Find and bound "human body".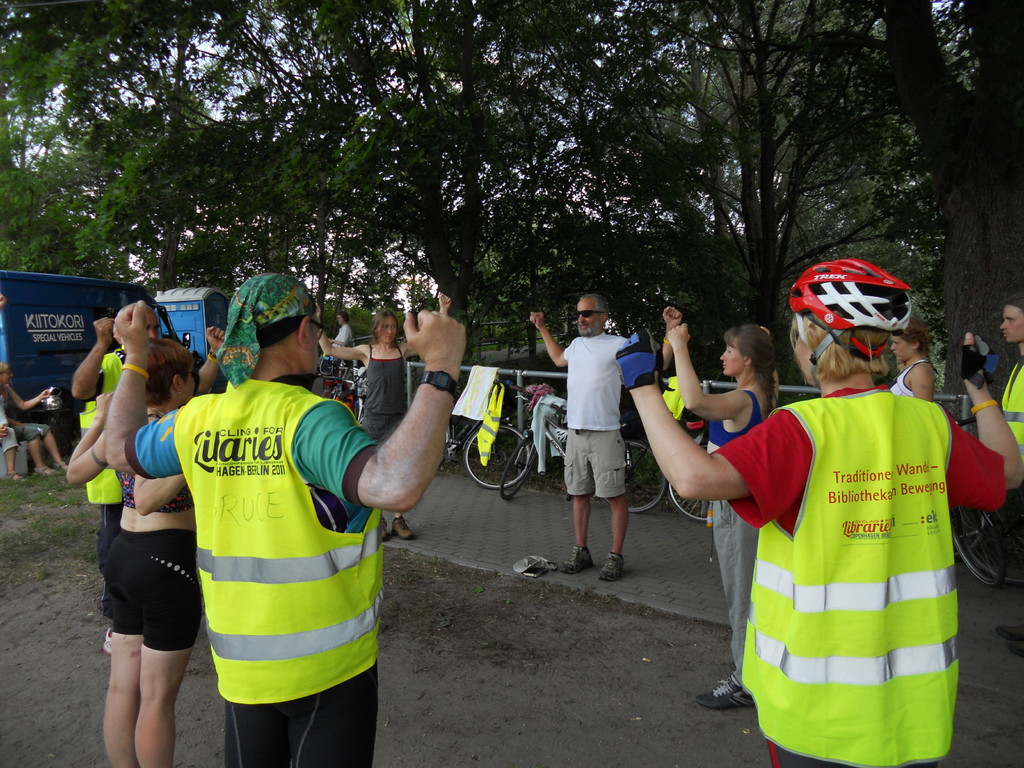
Bound: 1003, 298, 1023, 659.
